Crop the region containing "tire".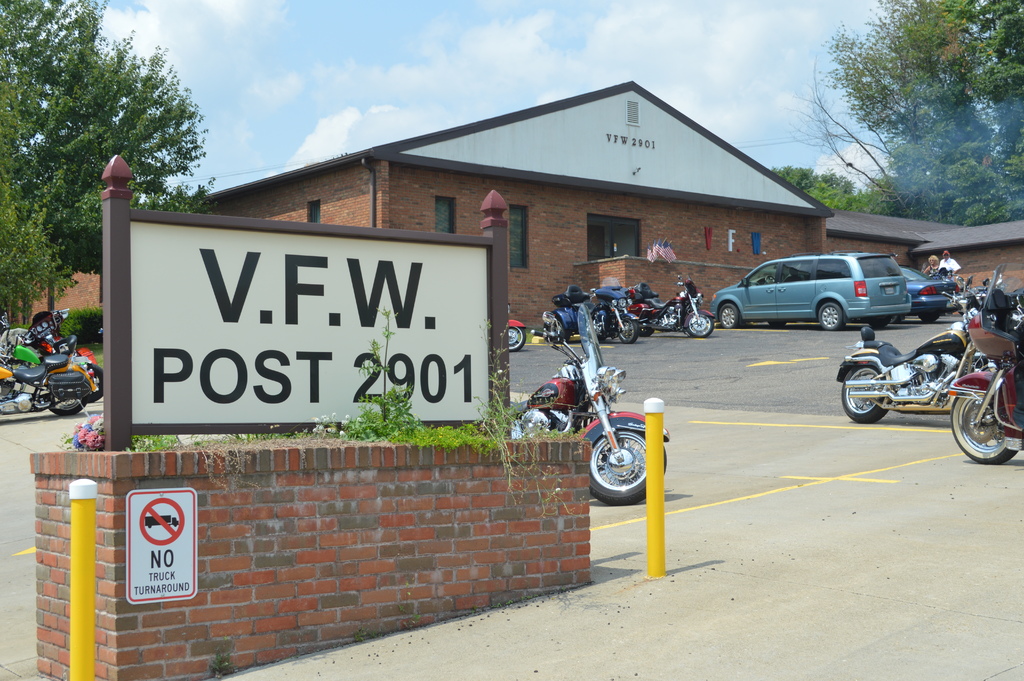
Crop region: 509 327 525 352.
